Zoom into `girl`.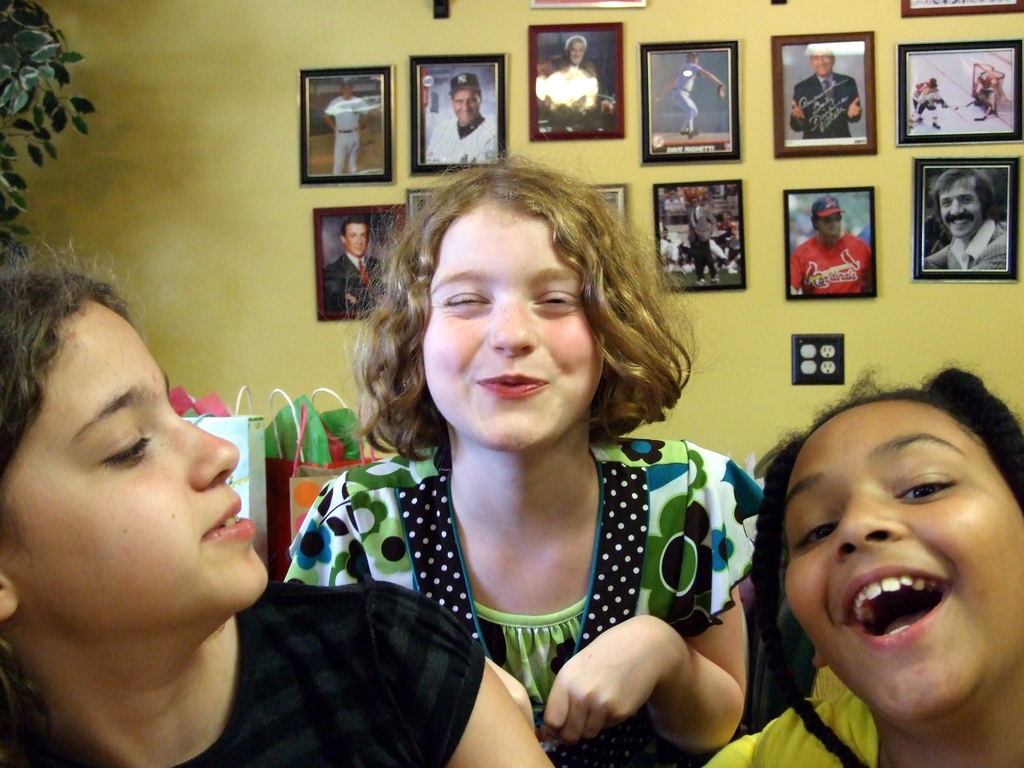
Zoom target: (x1=0, y1=276, x2=557, y2=767).
